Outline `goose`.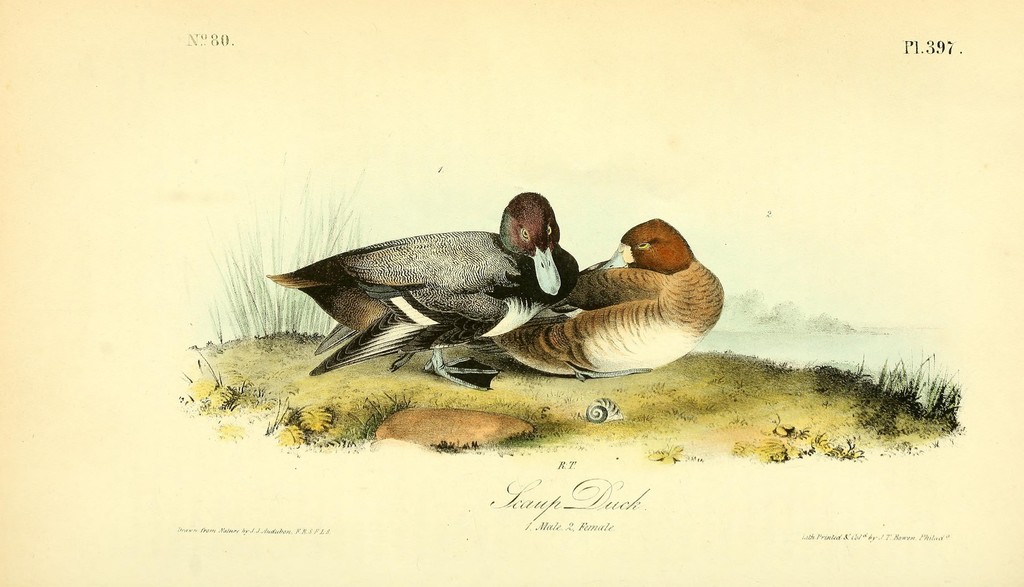
Outline: <bbox>495, 218, 724, 378</bbox>.
